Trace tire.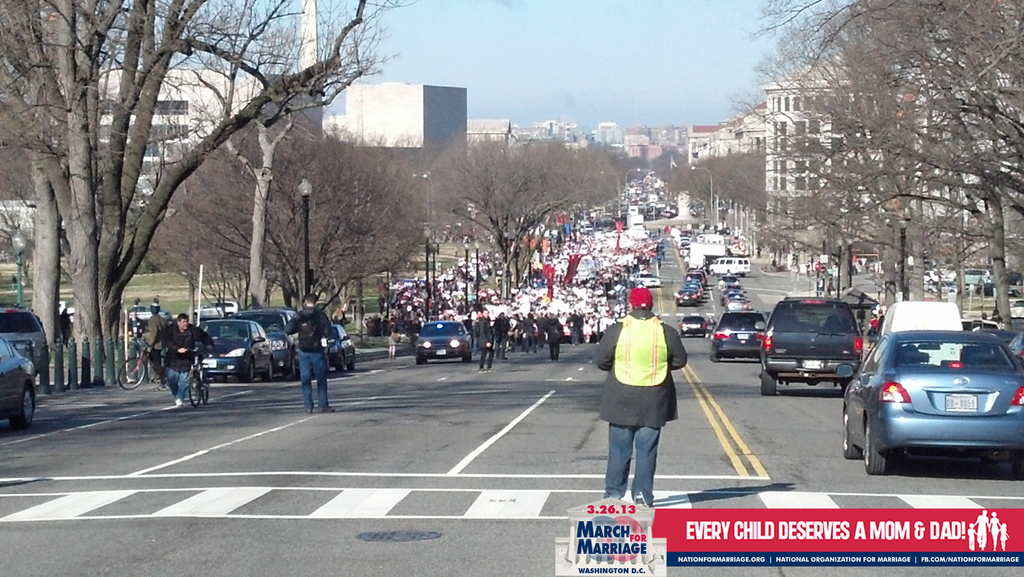
Traced to (189,372,202,406).
